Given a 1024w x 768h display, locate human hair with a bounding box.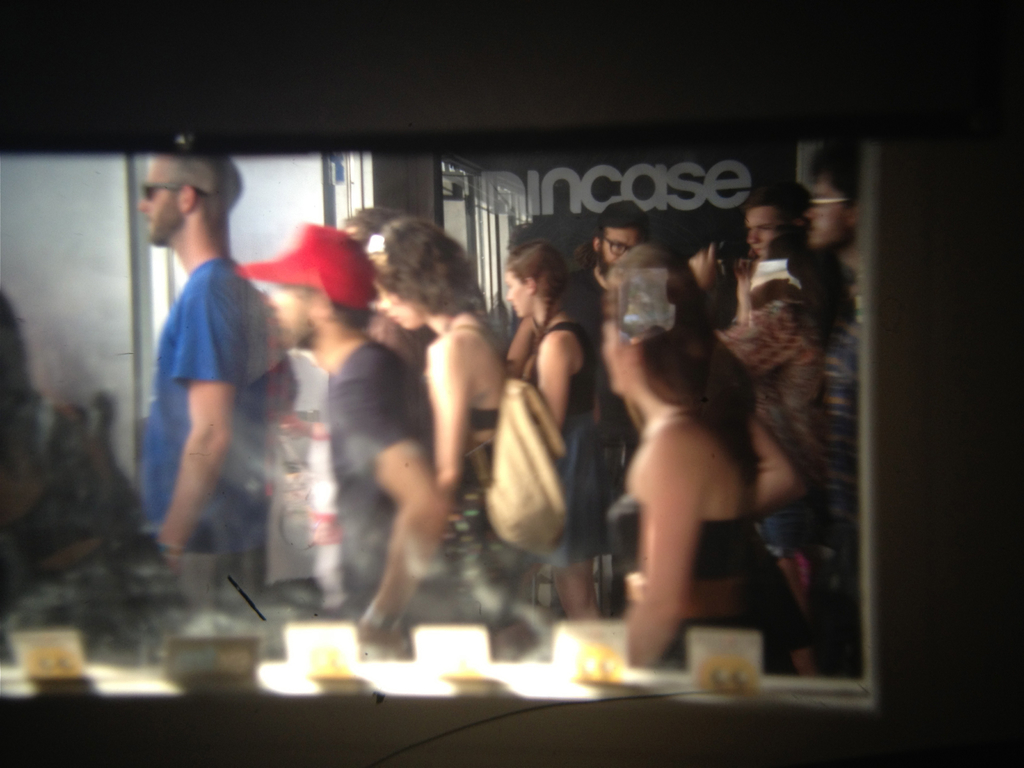
Located: crop(369, 220, 457, 337).
